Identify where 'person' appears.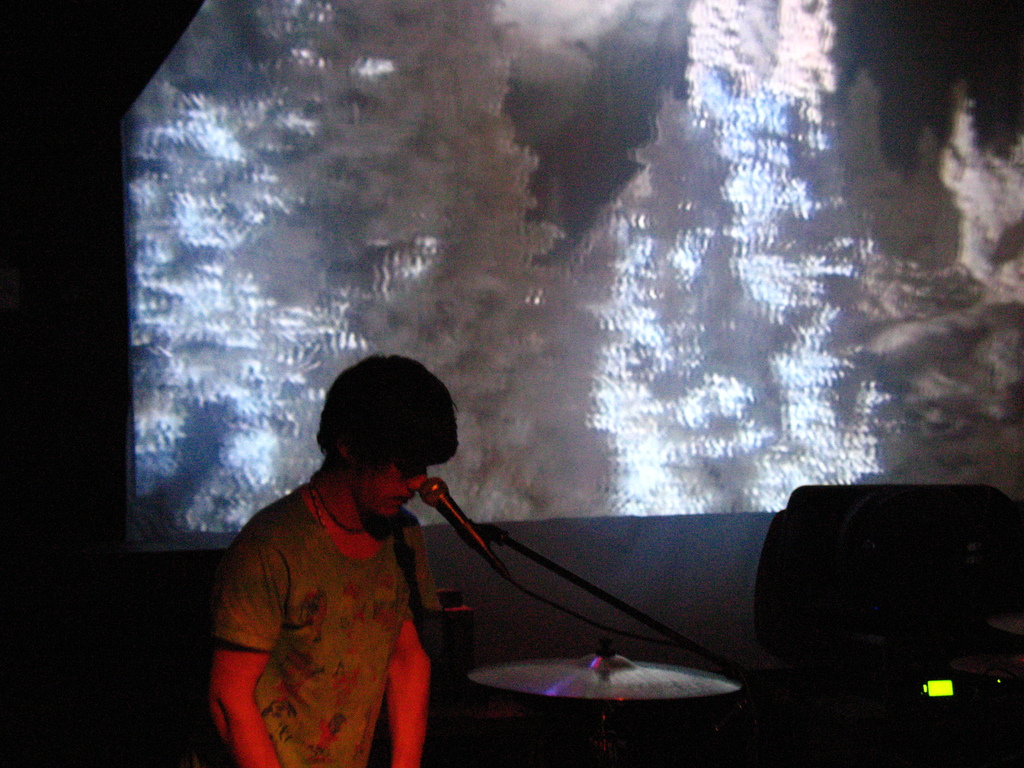
Appears at 203,349,464,767.
